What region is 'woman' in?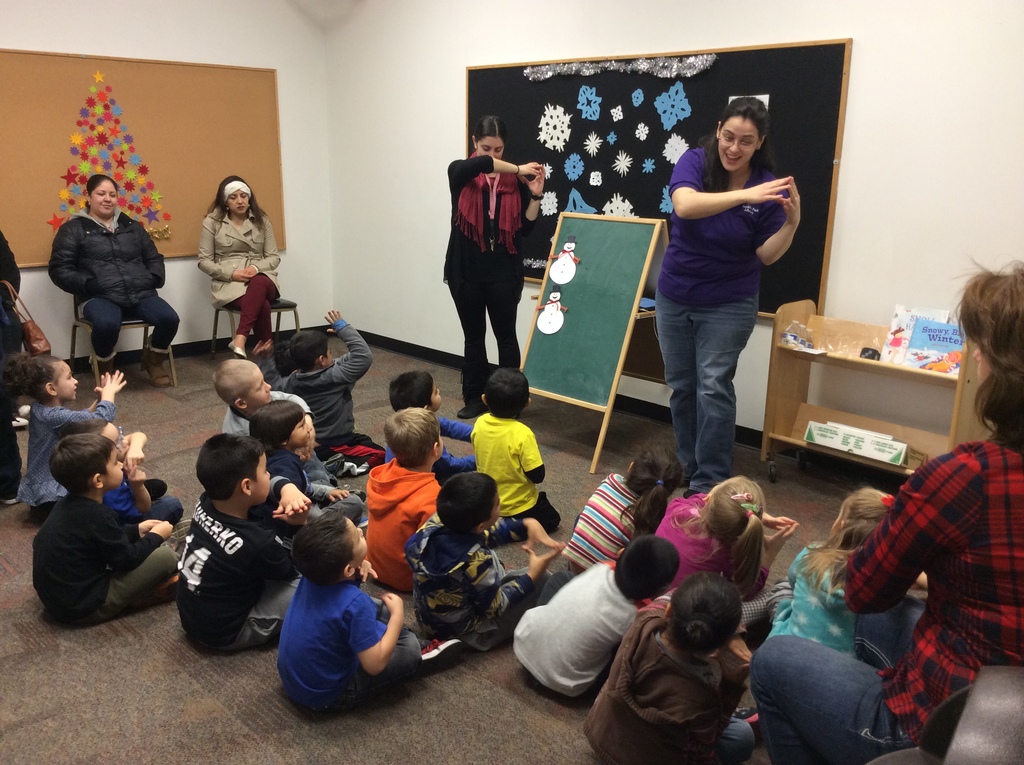
left=180, top=165, right=276, bottom=338.
